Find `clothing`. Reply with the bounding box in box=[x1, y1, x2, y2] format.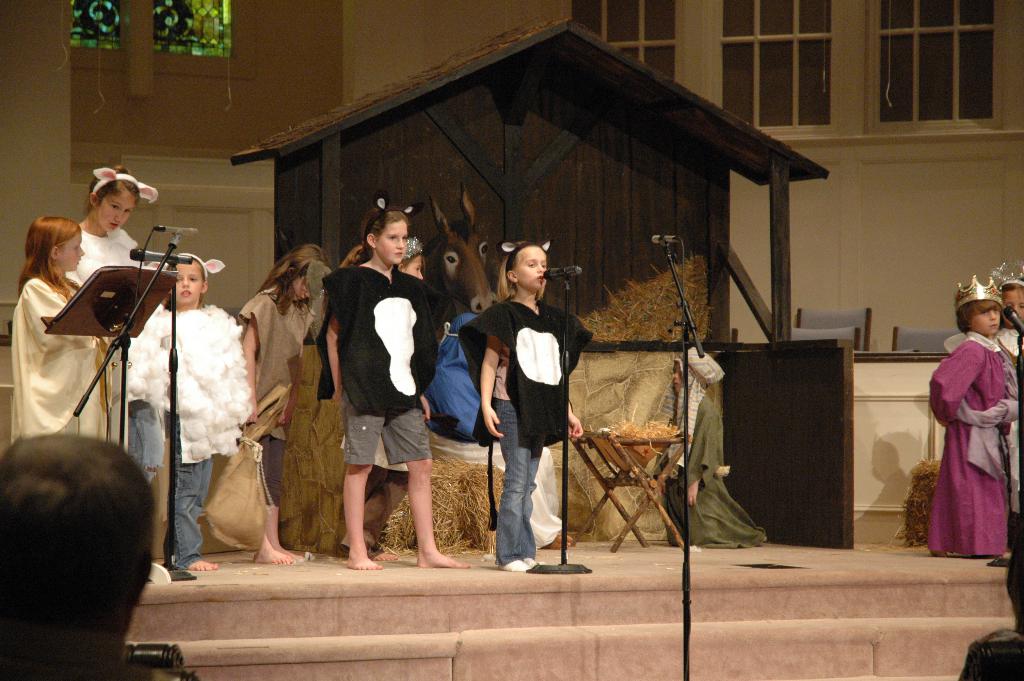
box=[452, 295, 590, 561].
